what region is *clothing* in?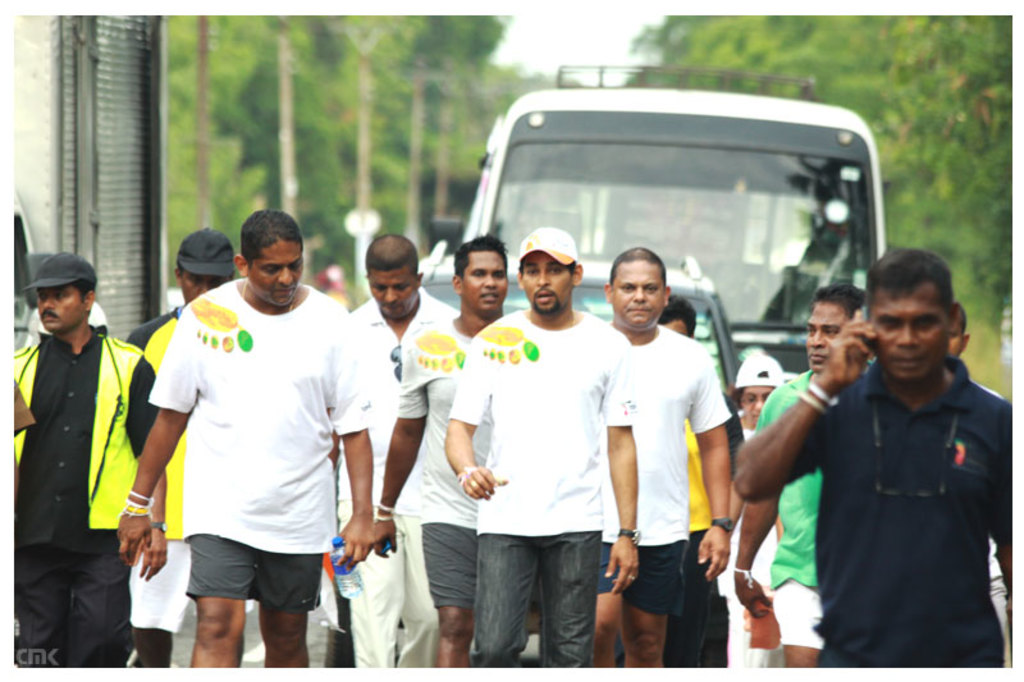
(127, 308, 193, 633).
